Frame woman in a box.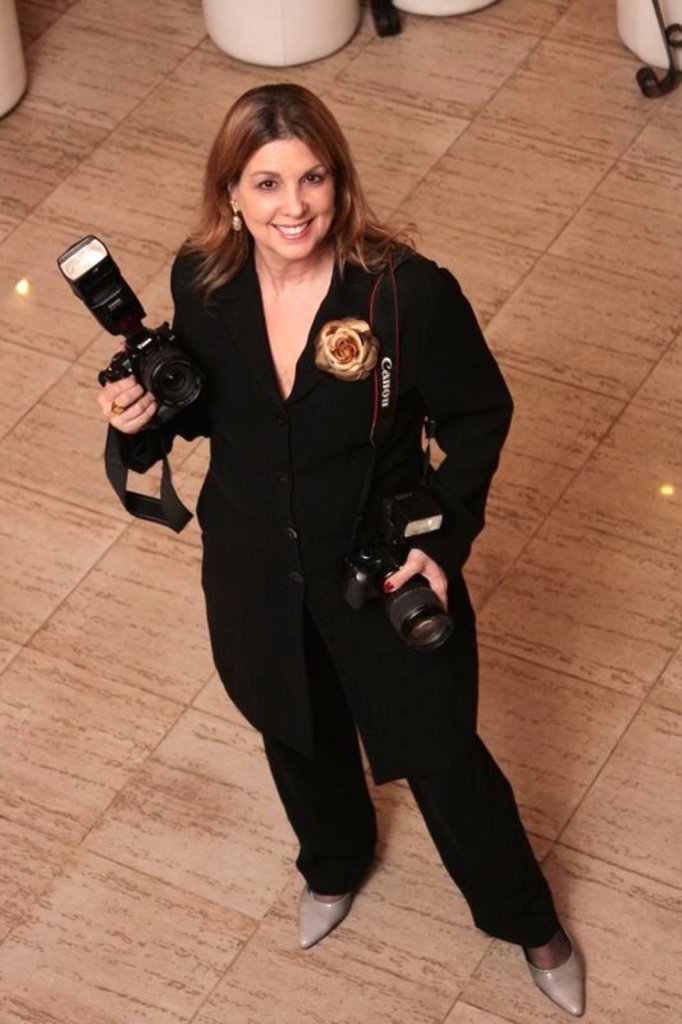
118 76 534 964.
